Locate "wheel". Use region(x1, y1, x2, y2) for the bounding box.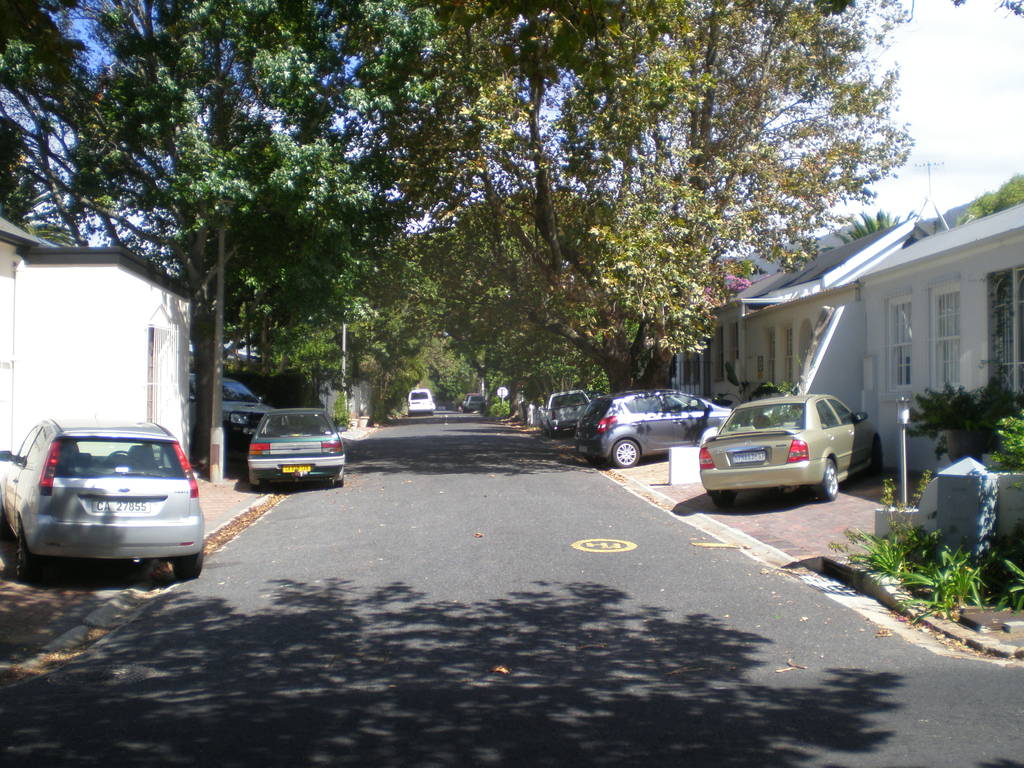
region(17, 525, 38, 583).
